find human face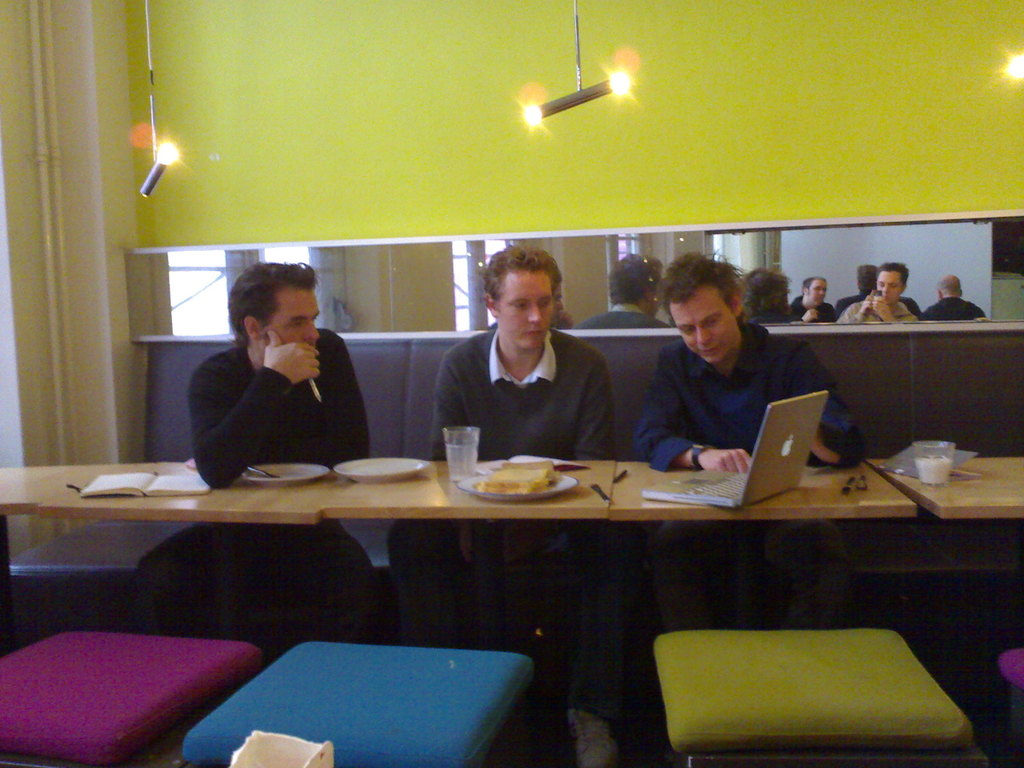
bbox=[877, 273, 900, 304]
